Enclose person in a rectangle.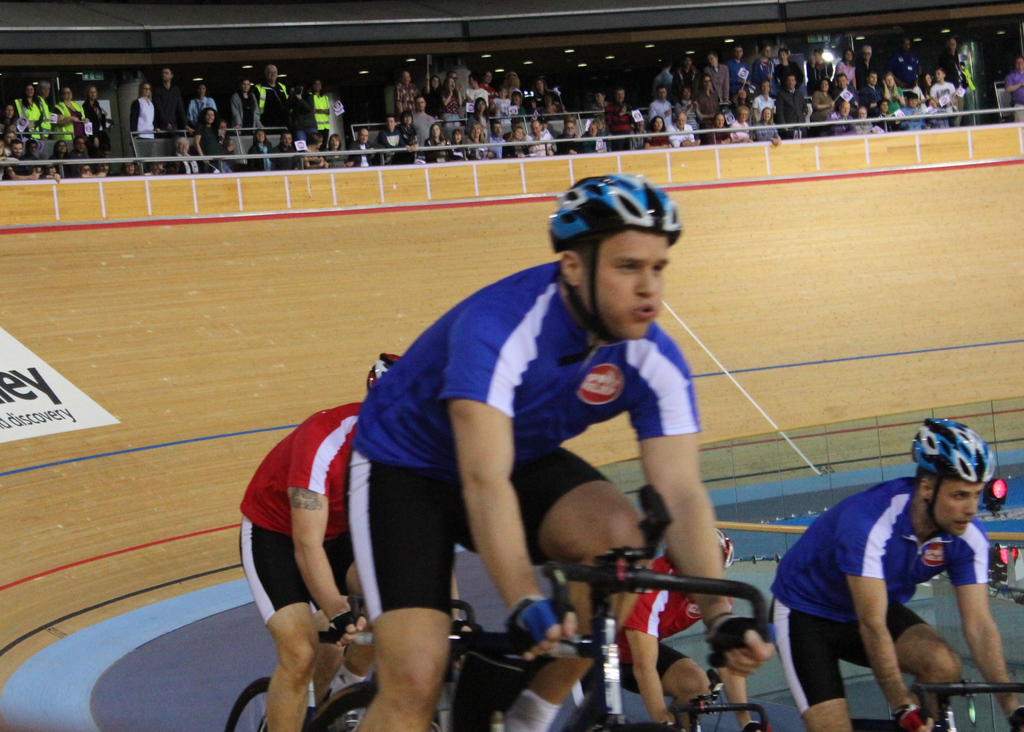
763,395,1023,726.
